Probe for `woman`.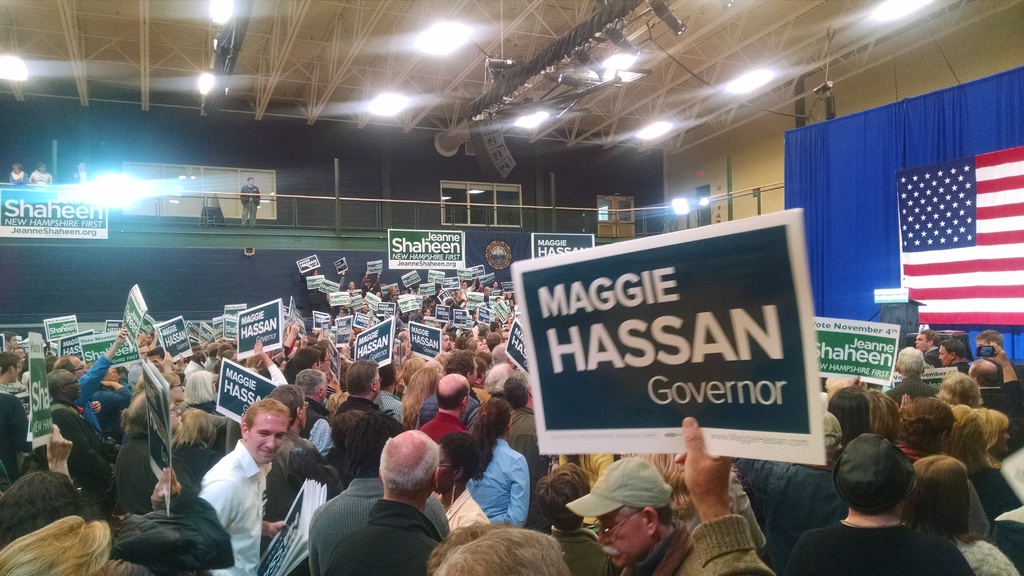
Probe result: {"x1": 324, "y1": 411, "x2": 365, "y2": 487}.
